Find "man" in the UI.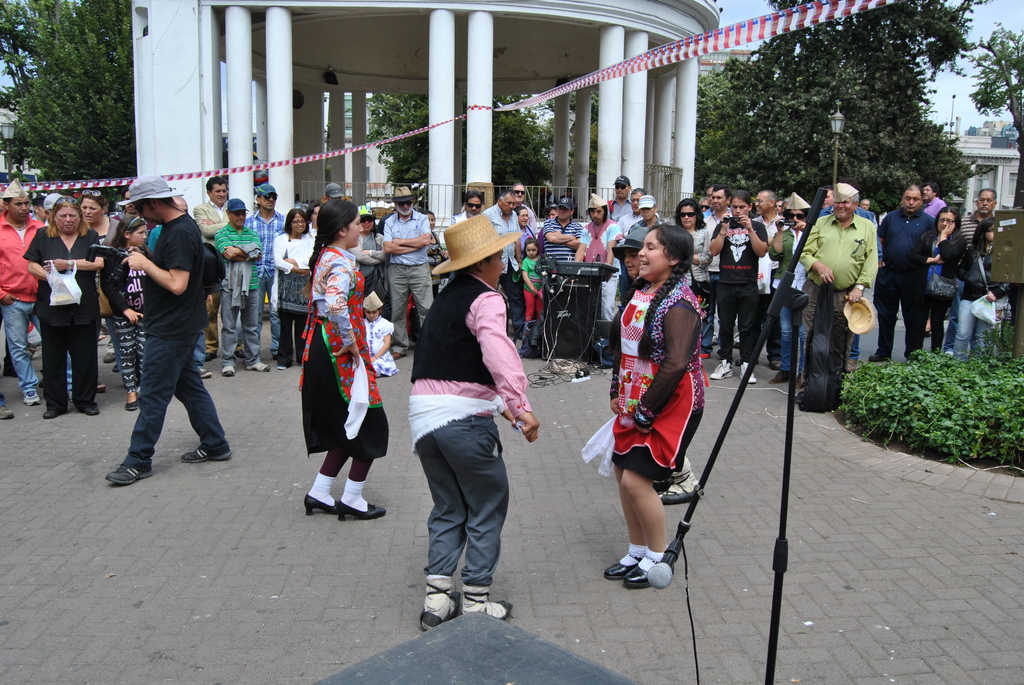
UI element at locate(540, 196, 585, 262).
